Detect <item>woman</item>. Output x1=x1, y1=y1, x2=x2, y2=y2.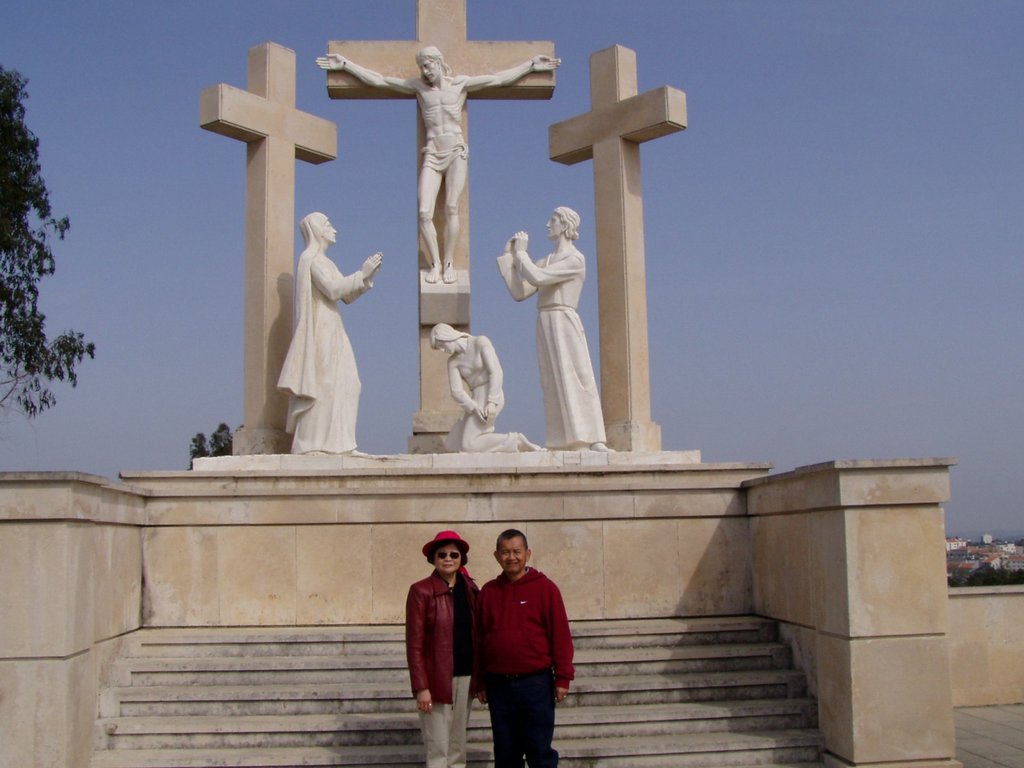
x1=266, y1=195, x2=375, y2=449.
